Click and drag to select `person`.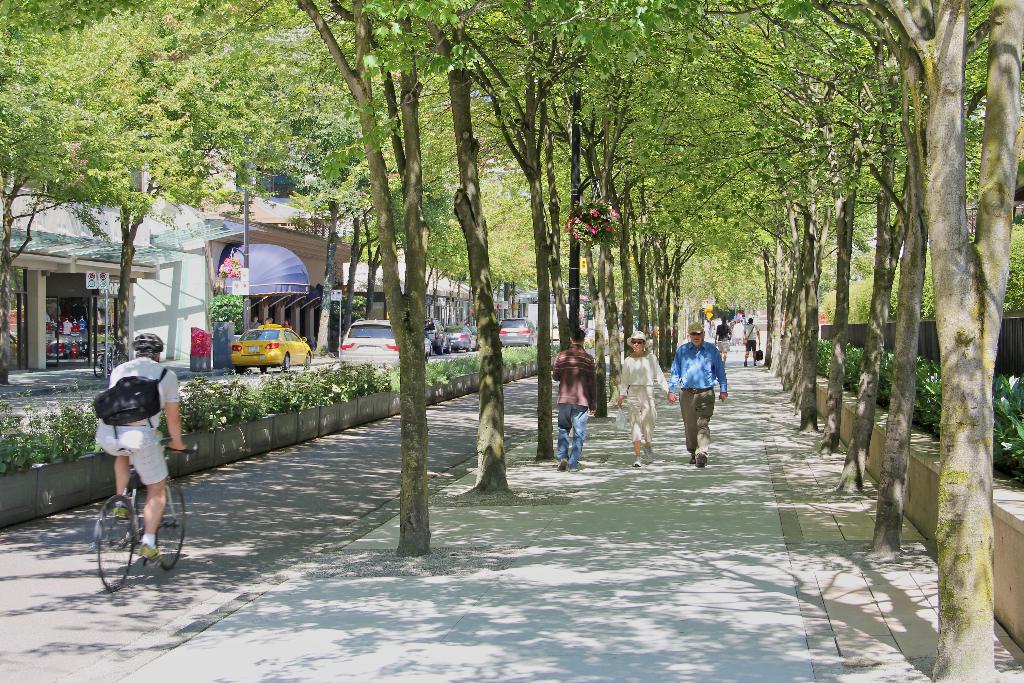
Selection: region(249, 315, 262, 331).
